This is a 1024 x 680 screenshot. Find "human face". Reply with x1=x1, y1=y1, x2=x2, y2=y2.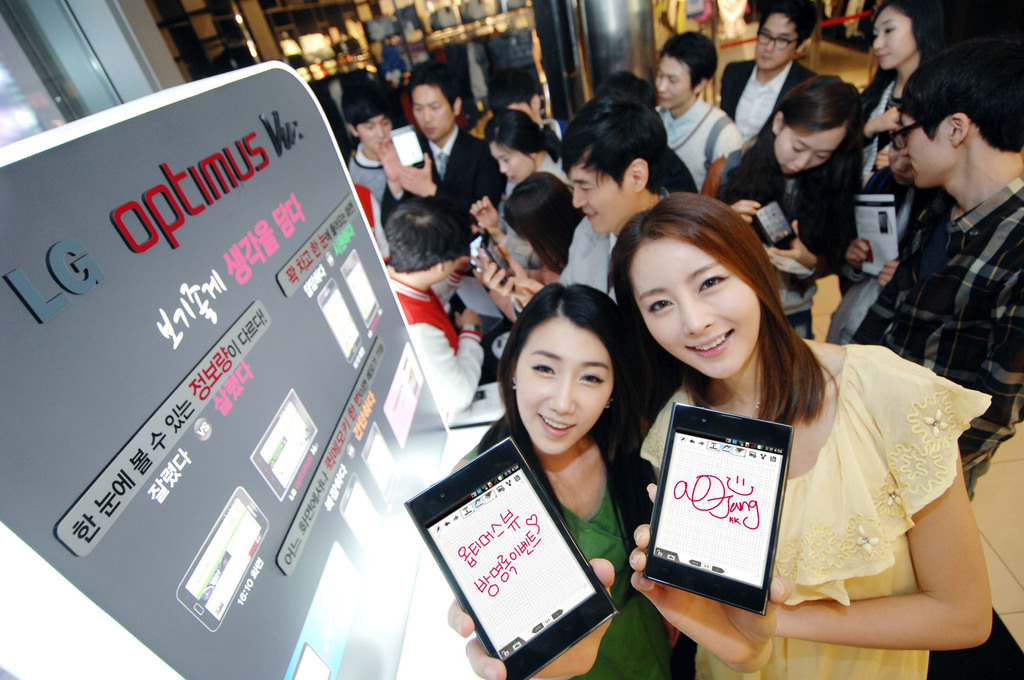
x1=901, y1=114, x2=947, y2=189.
